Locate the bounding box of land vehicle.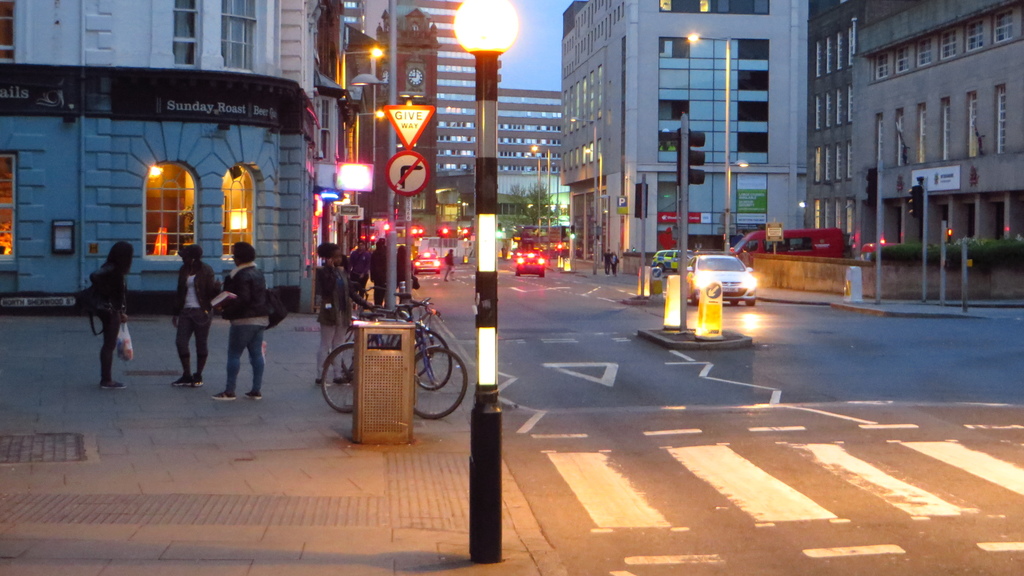
Bounding box: select_region(509, 225, 572, 262).
